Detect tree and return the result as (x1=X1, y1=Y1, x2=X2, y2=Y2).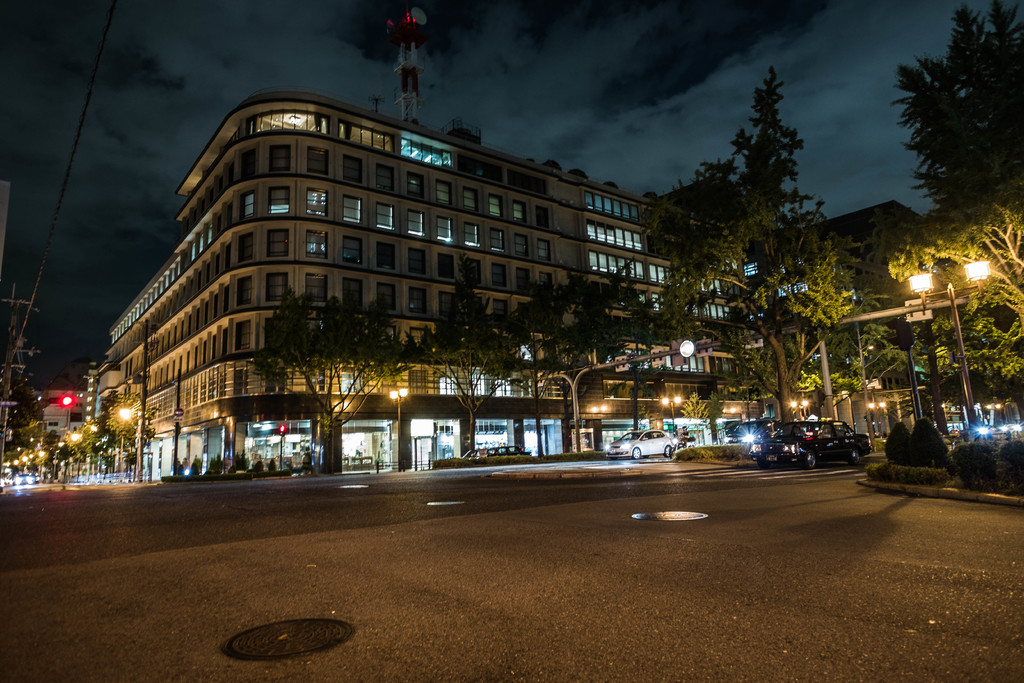
(x1=27, y1=441, x2=58, y2=490).
